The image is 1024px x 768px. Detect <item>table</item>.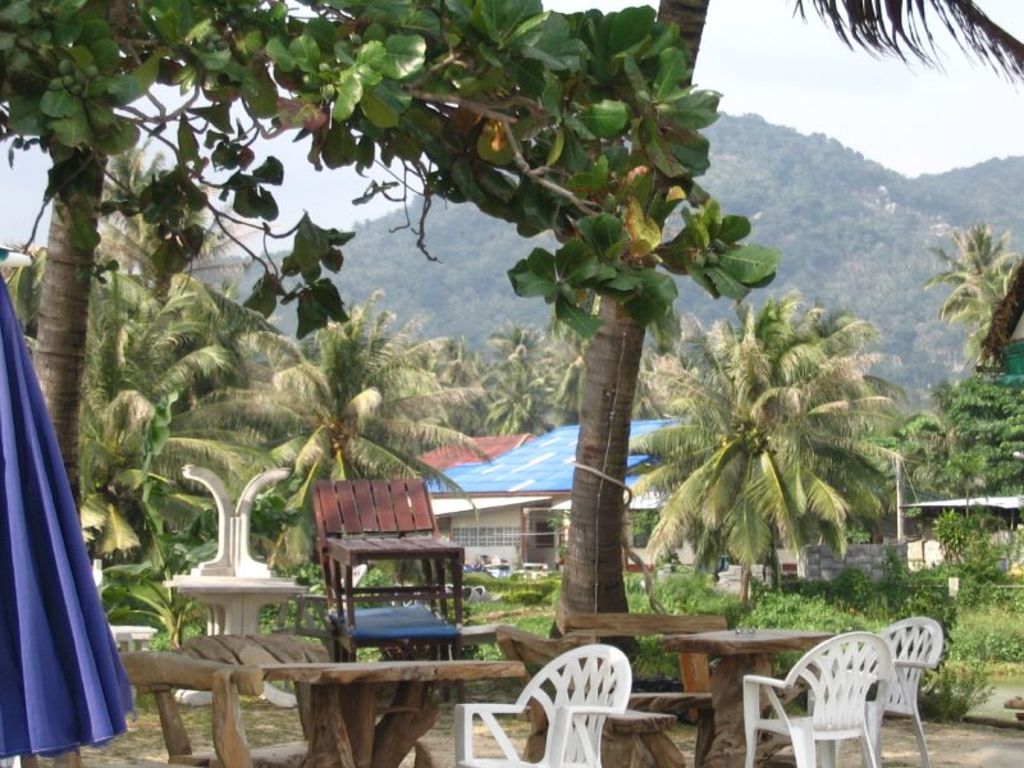
Detection: bbox(100, 626, 529, 756).
